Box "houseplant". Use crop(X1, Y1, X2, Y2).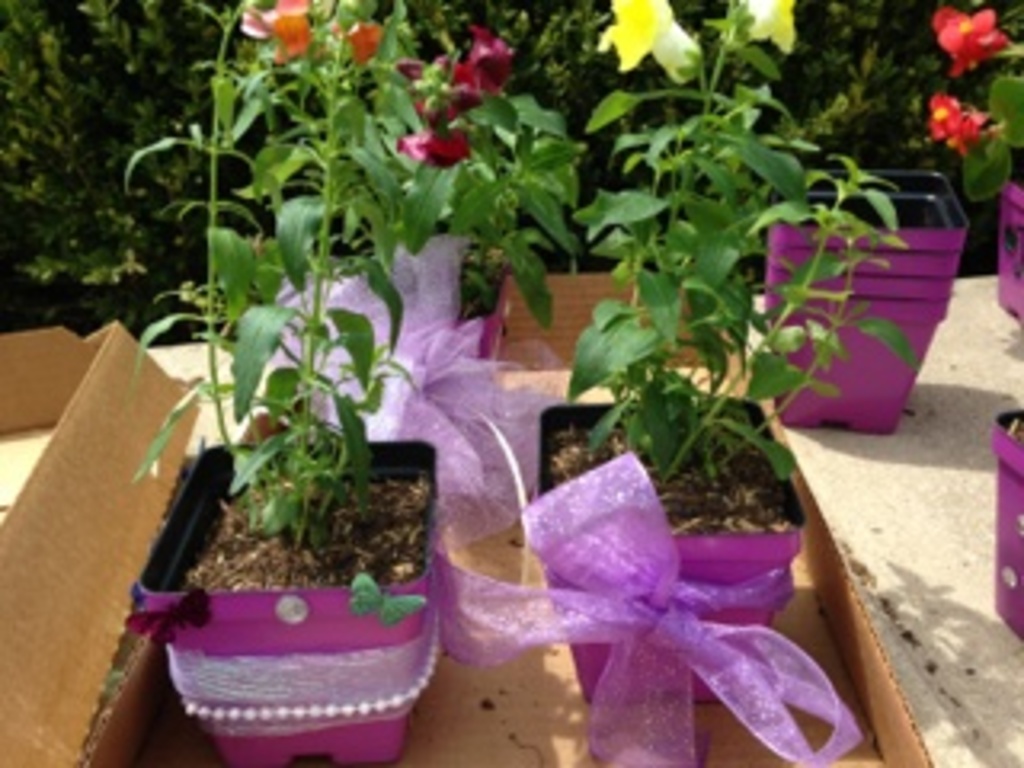
crop(749, 0, 1005, 426).
